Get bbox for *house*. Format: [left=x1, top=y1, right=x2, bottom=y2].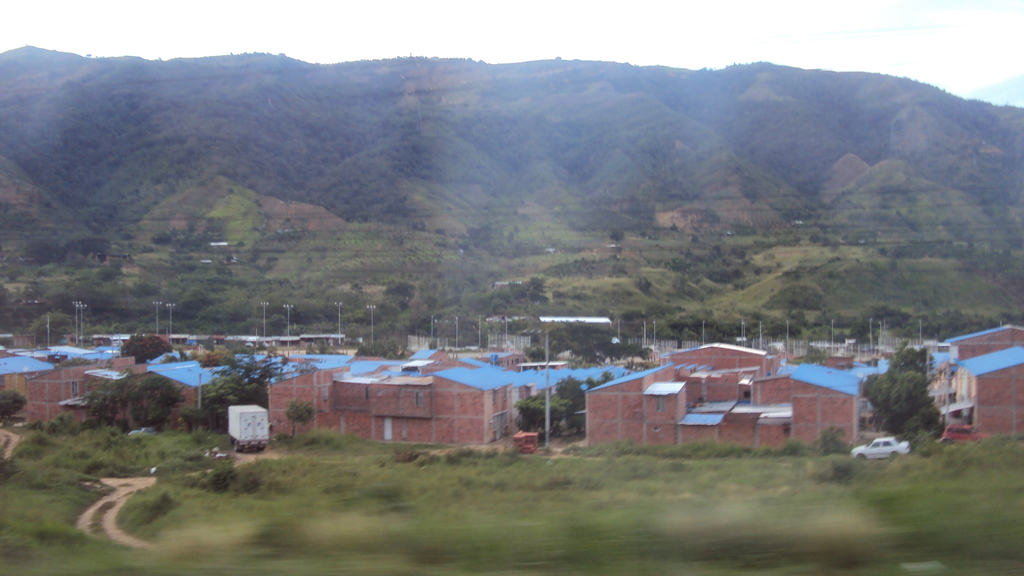
[left=1004, top=301, right=1023, bottom=443].
